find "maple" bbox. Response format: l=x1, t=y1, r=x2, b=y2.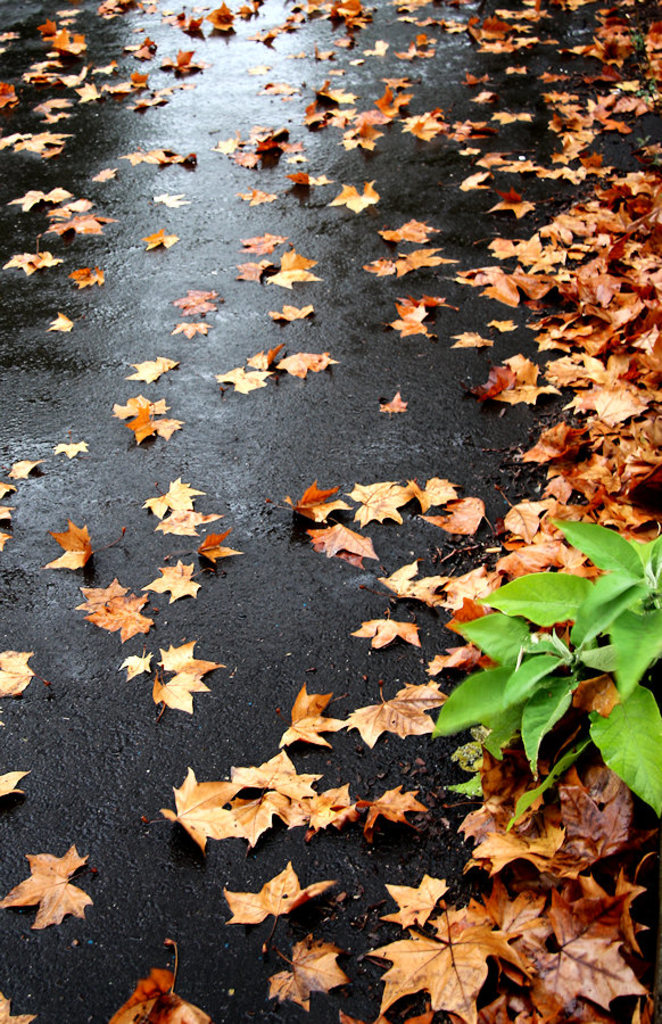
l=166, t=315, r=215, b=340.
